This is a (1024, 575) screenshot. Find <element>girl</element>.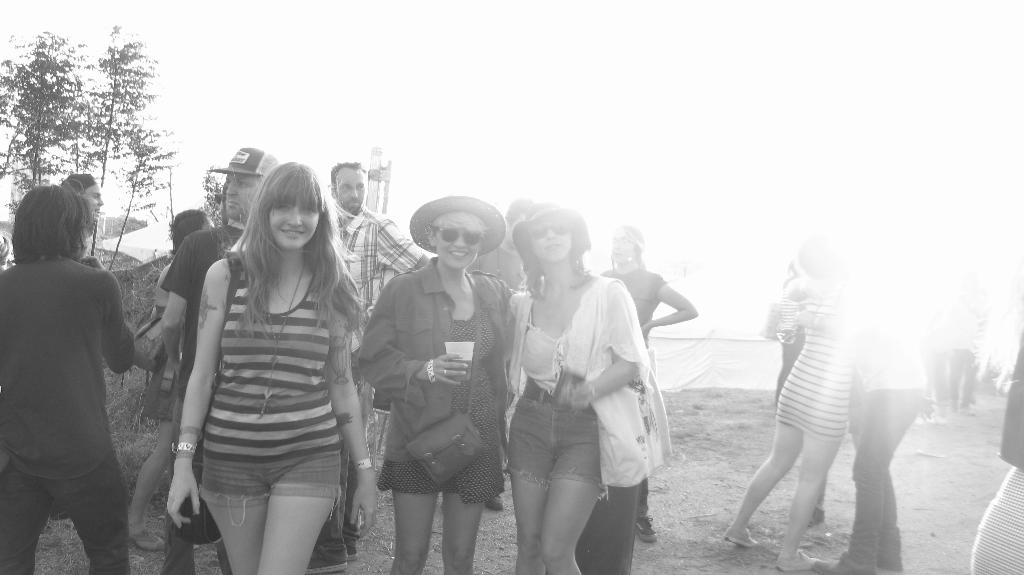
Bounding box: (508,203,673,572).
